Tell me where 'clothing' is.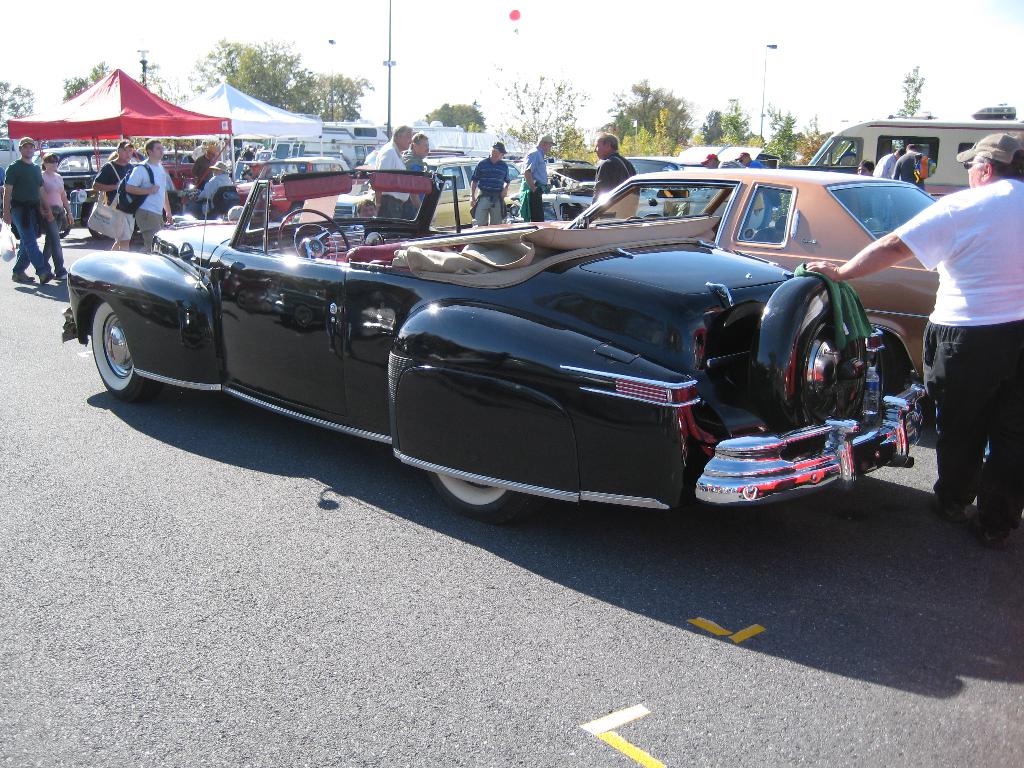
'clothing' is at [375,138,408,216].
